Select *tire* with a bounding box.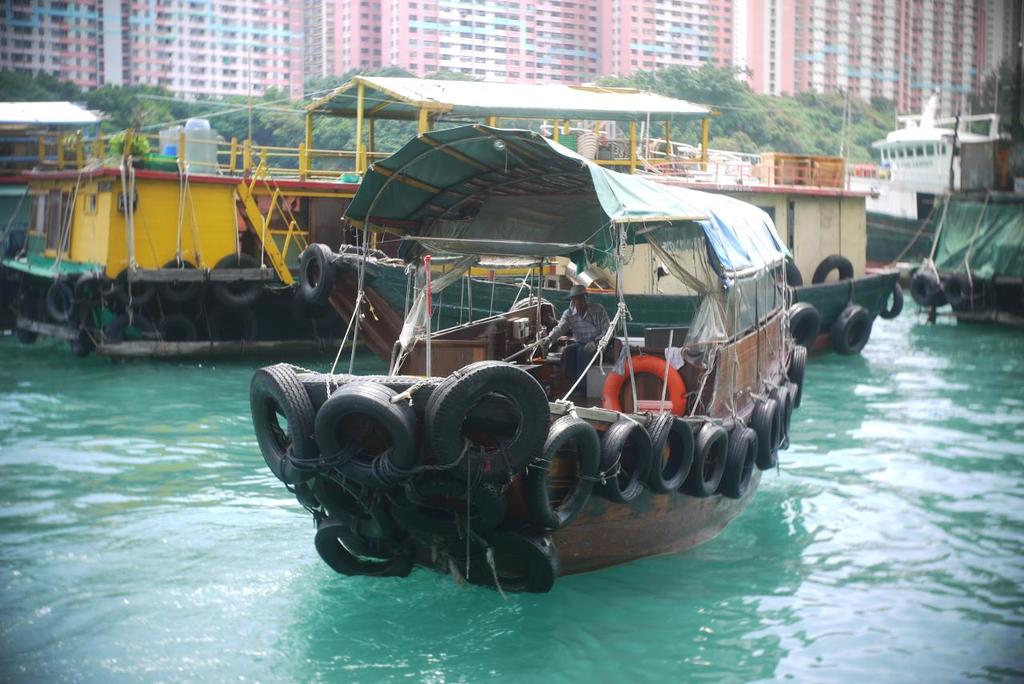
[left=831, top=304, right=870, bottom=354].
